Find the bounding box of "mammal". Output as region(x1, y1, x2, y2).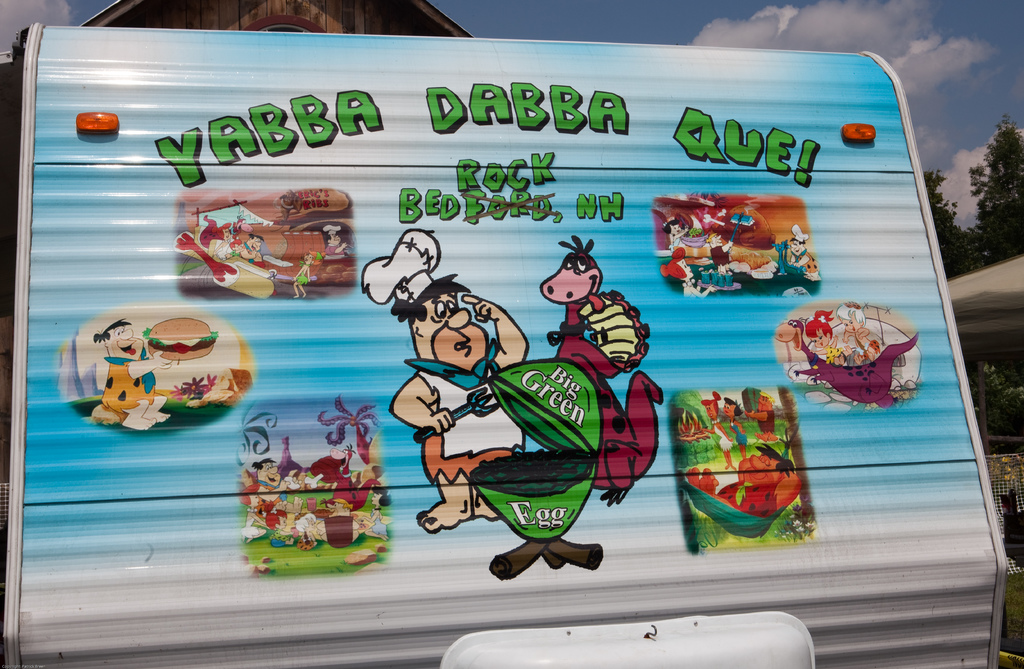
region(701, 391, 736, 470).
